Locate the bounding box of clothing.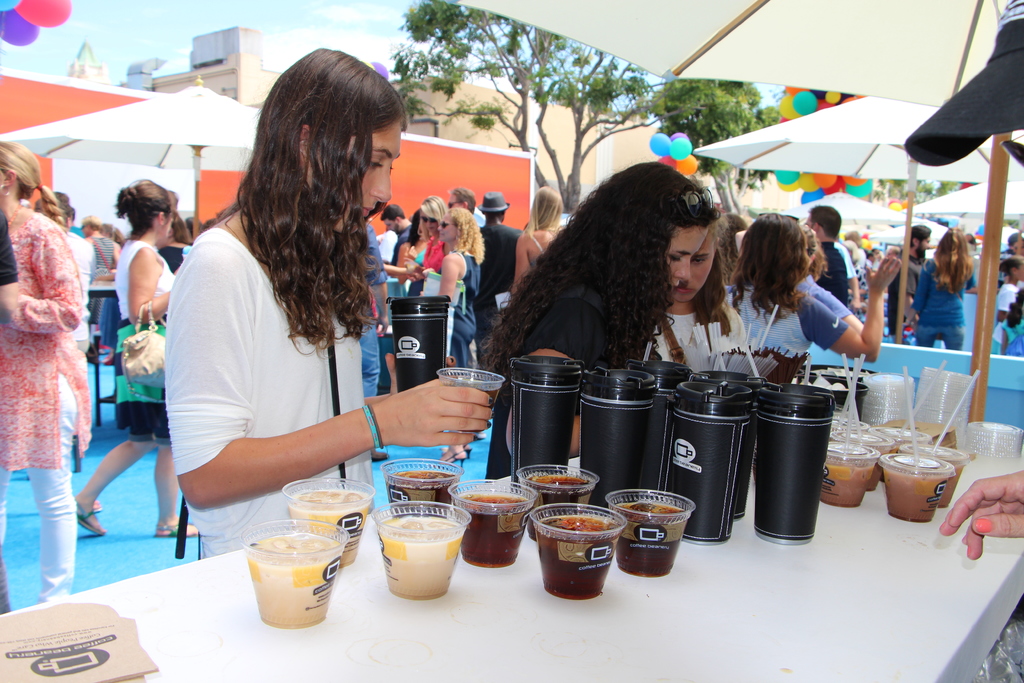
Bounding box: 114, 238, 174, 442.
